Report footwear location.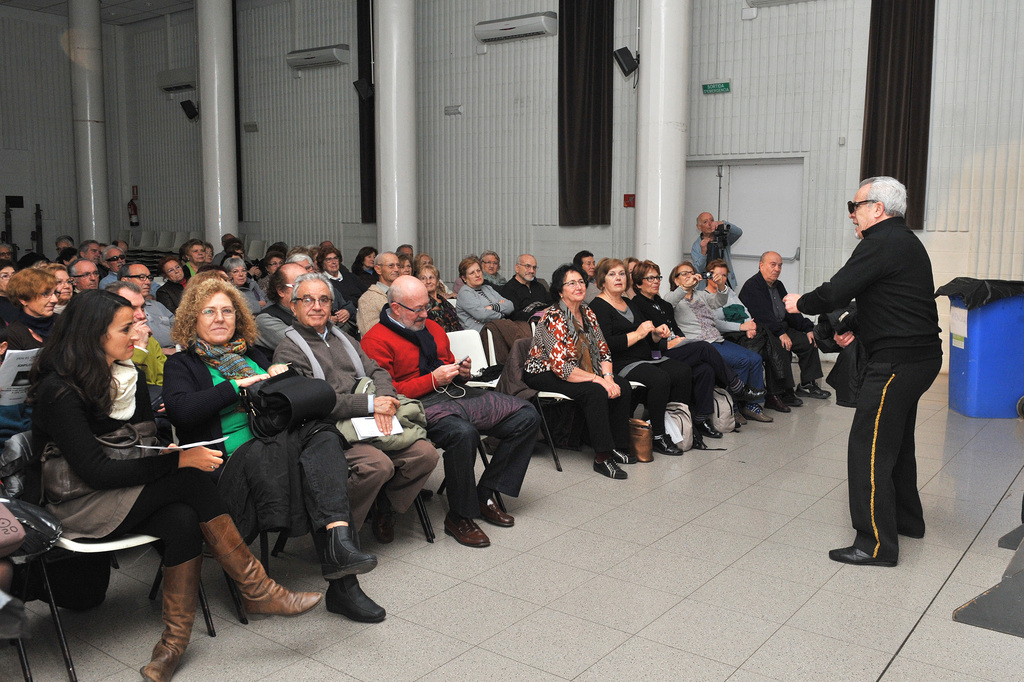
Report: detection(802, 376, 828, 403).
